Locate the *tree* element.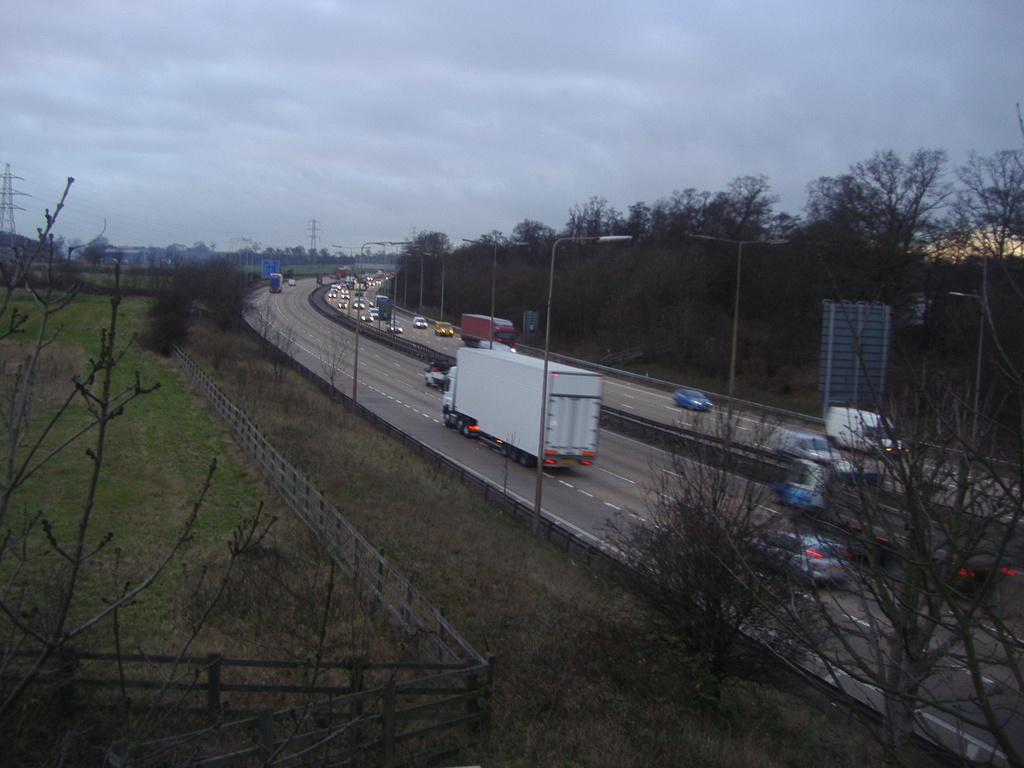
Element bbox: box(86, 237, 113, 268).
